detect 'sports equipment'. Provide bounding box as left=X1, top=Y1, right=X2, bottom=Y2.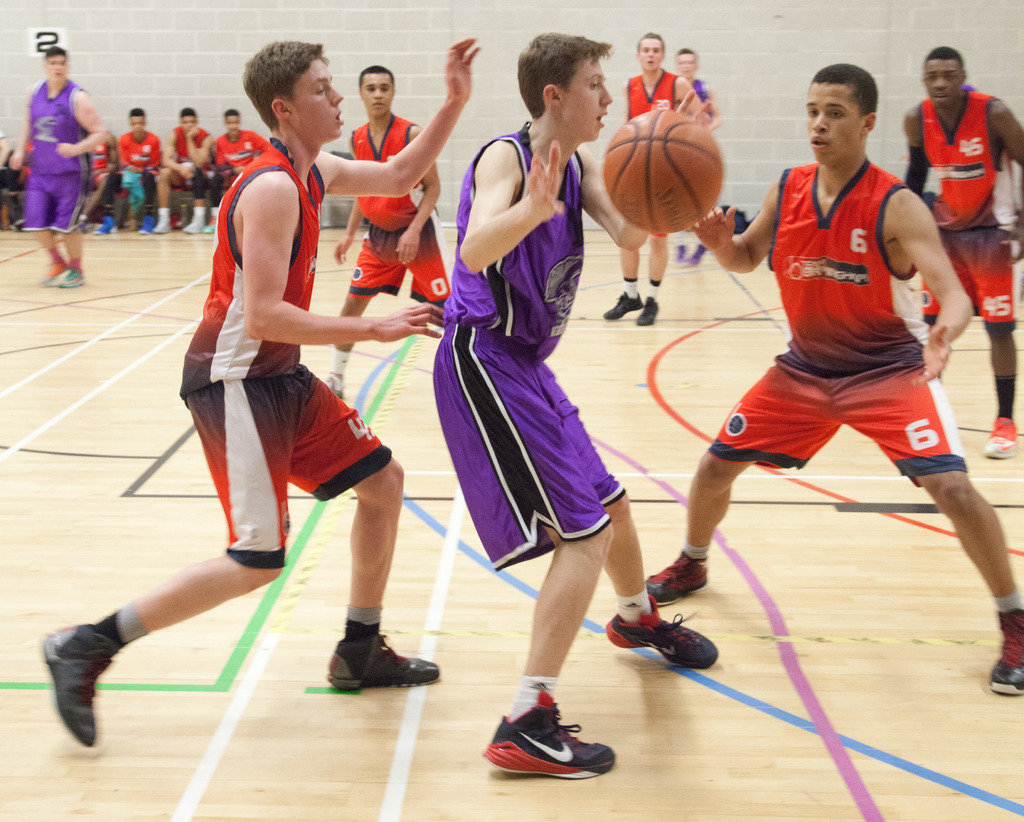
left=637, top=300, right=660, bottom=324.
